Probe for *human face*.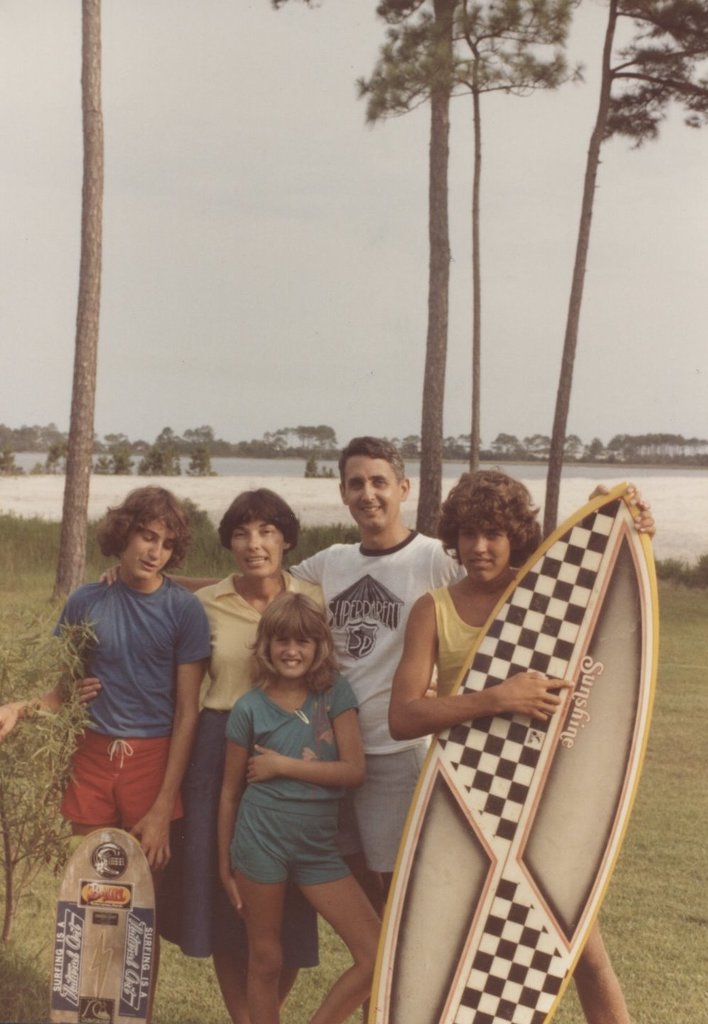
Probe result: x1=460 y1=524 x2=504 y2=576.
